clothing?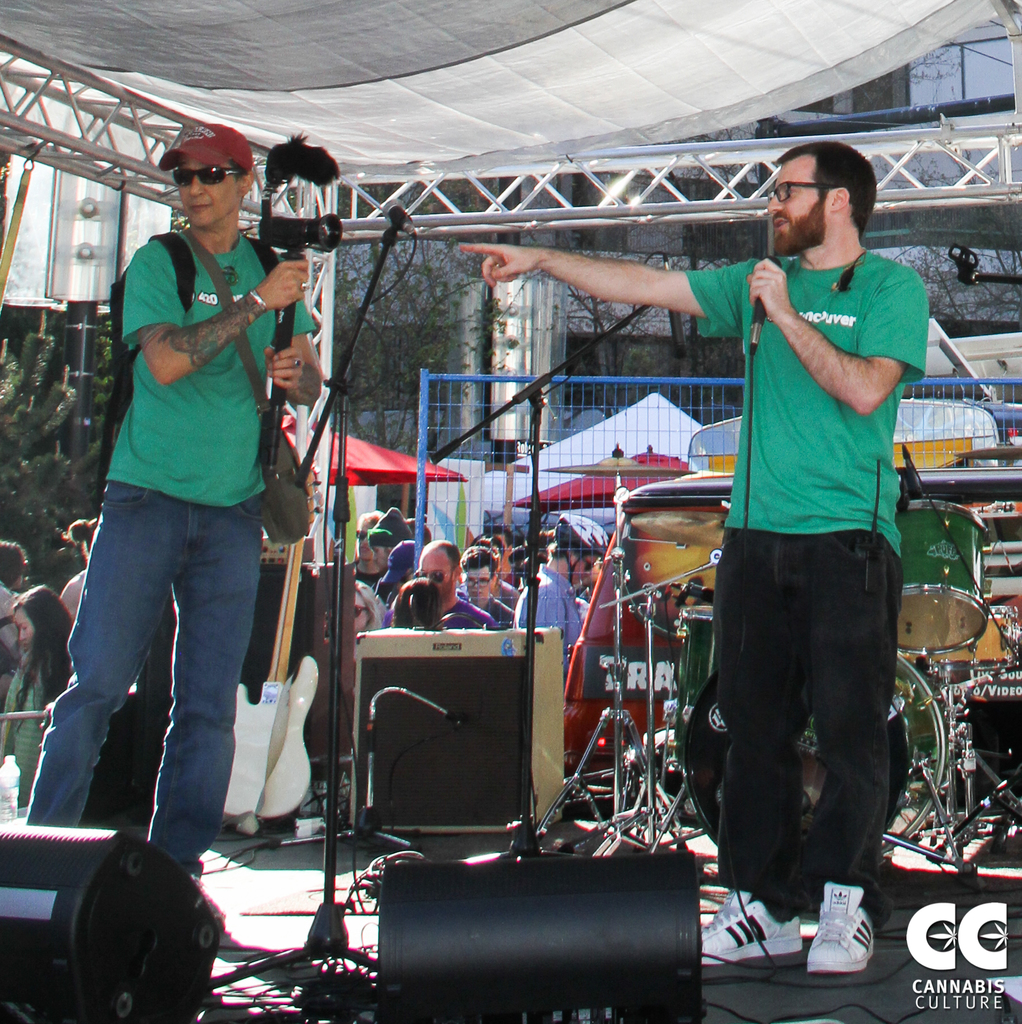
511, 564, 584, 685
